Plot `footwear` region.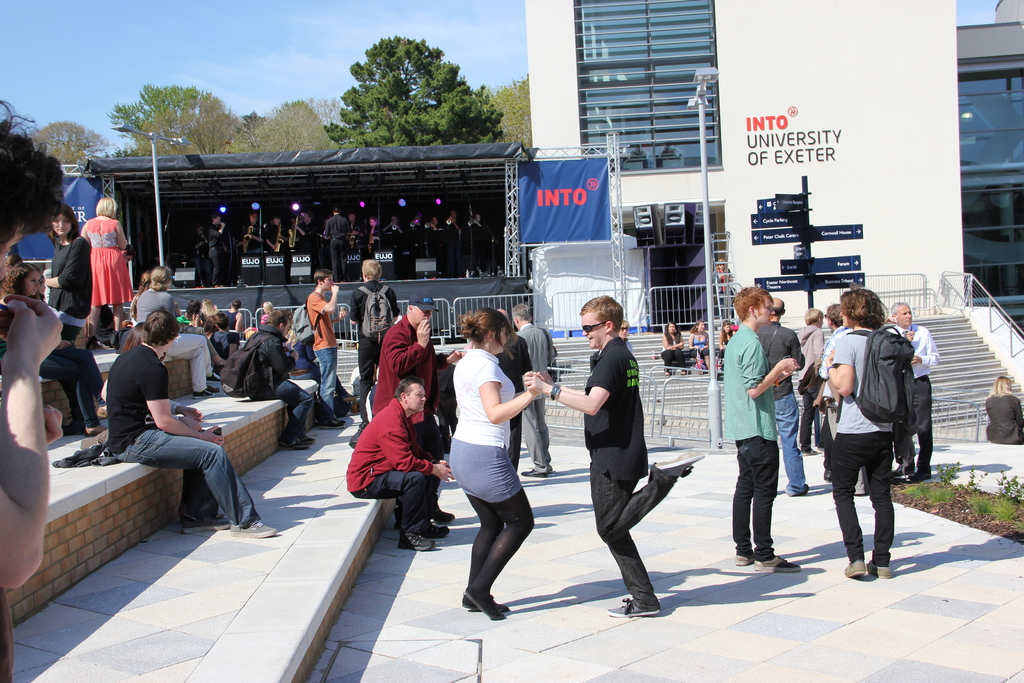
Plotted at box(84, 336, 96, 350).
